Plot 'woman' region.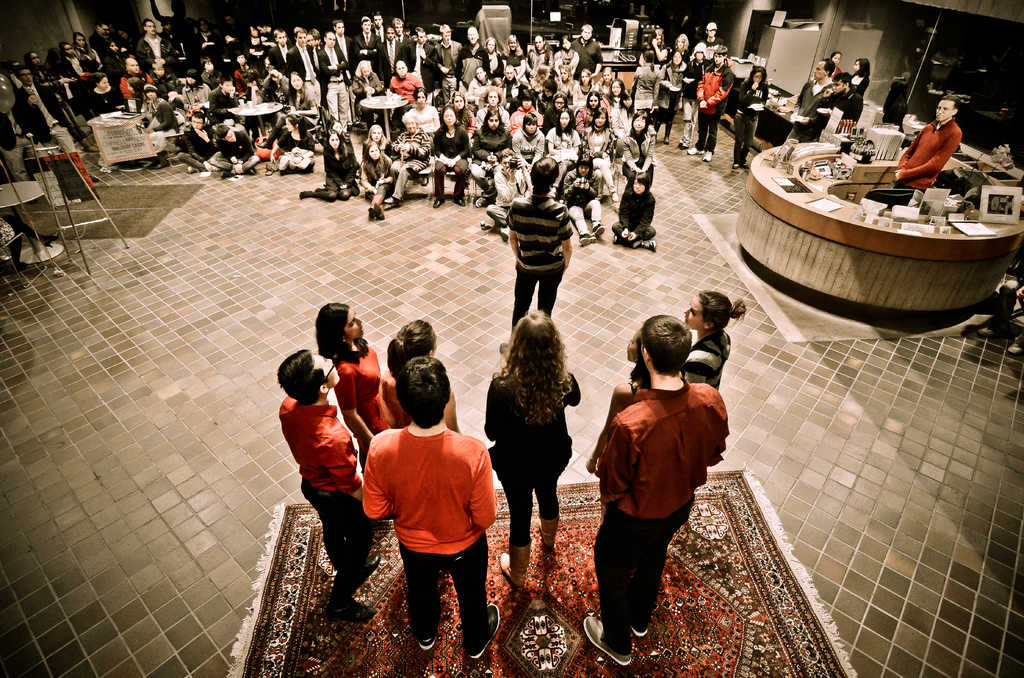
Plotted at {"x1": 244, "y1": 20, "x2": 266, "y2": 74}.
